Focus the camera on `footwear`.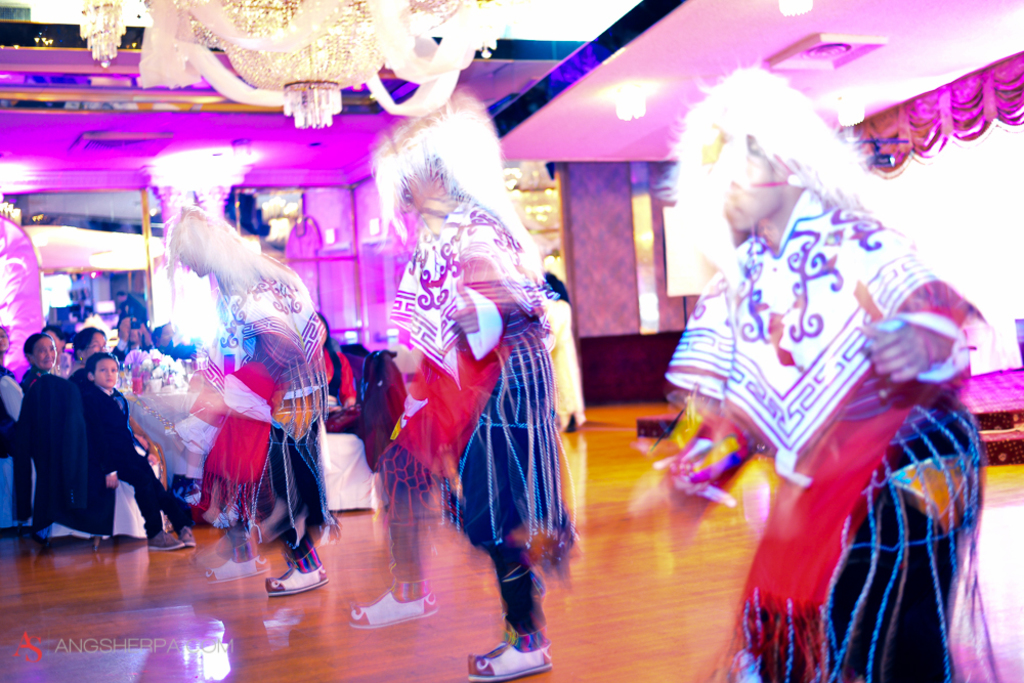
Focus region: (left=346, top=586, right=439, bottom=627).
